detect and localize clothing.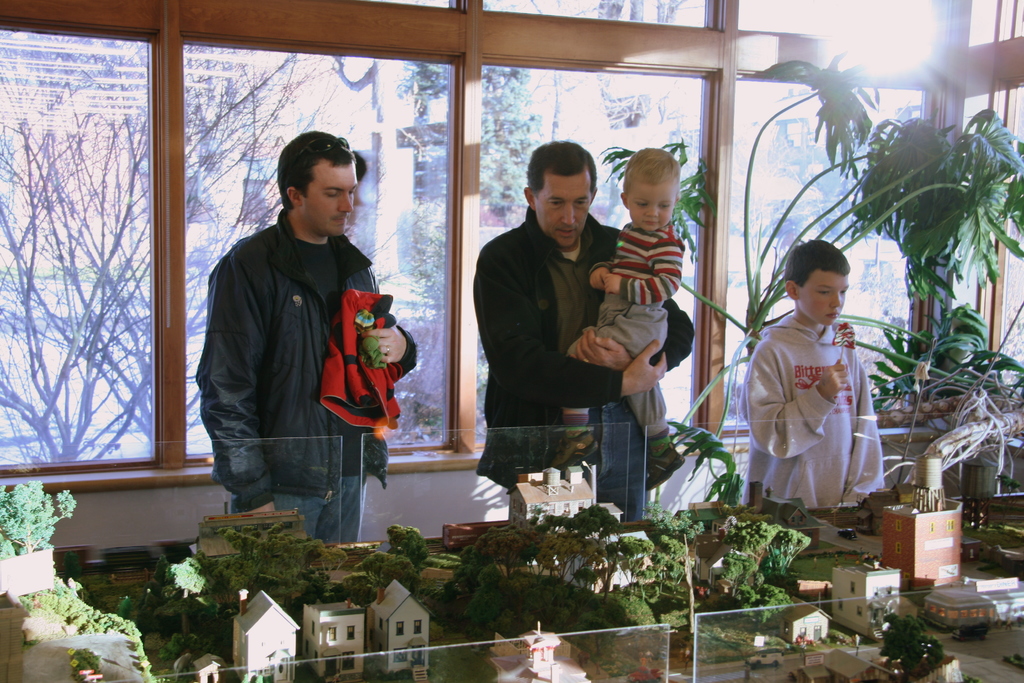
Localized at x1=200 y1=211 x2=417 y2=540.
